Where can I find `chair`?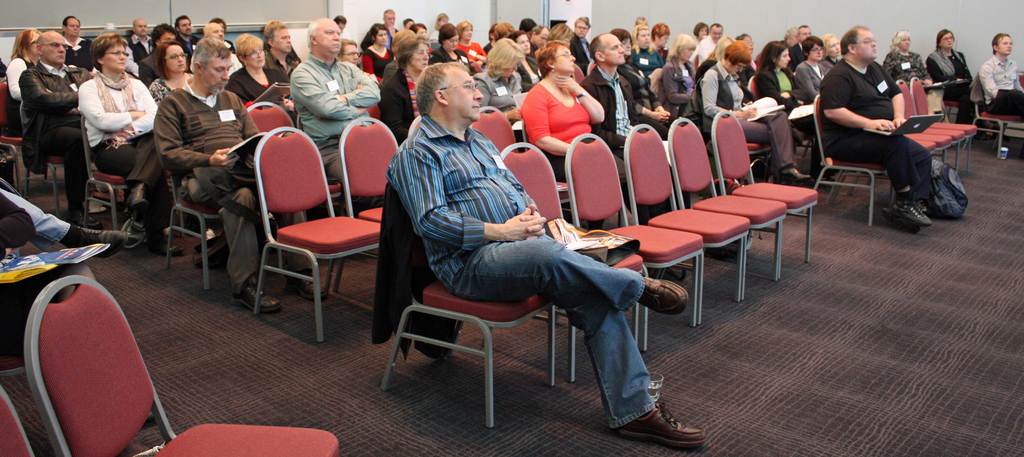
You can find it at [x1=243, y1=102, x2=348, y2=262].
